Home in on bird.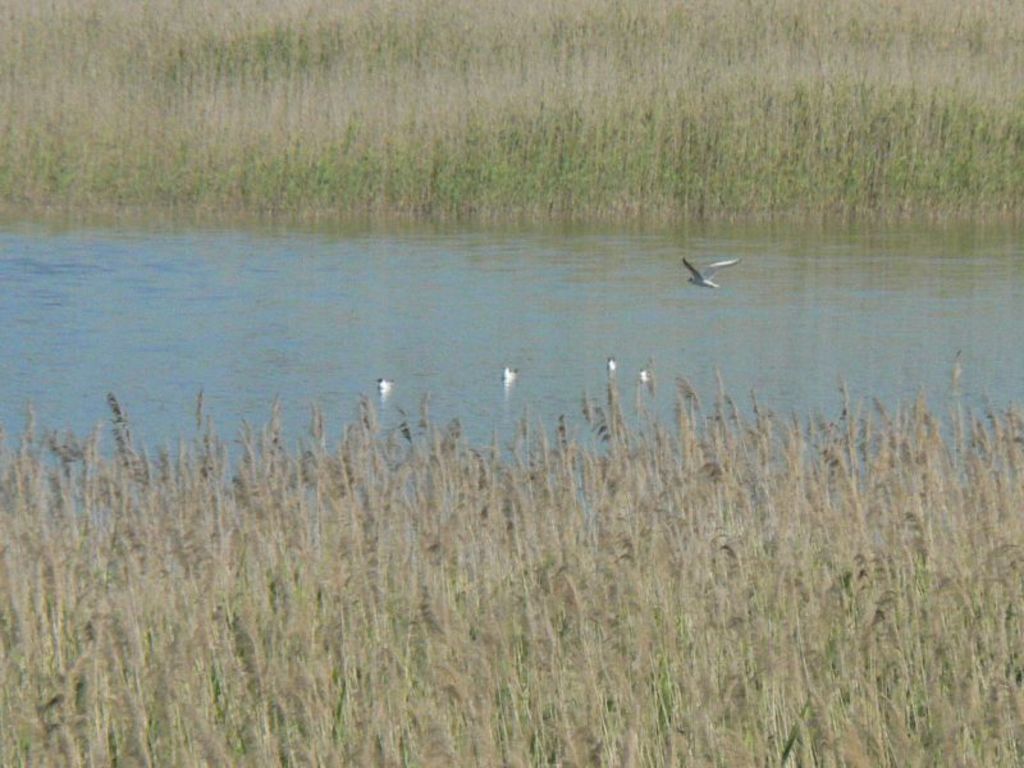
Homed in at 682 242 755 307.
